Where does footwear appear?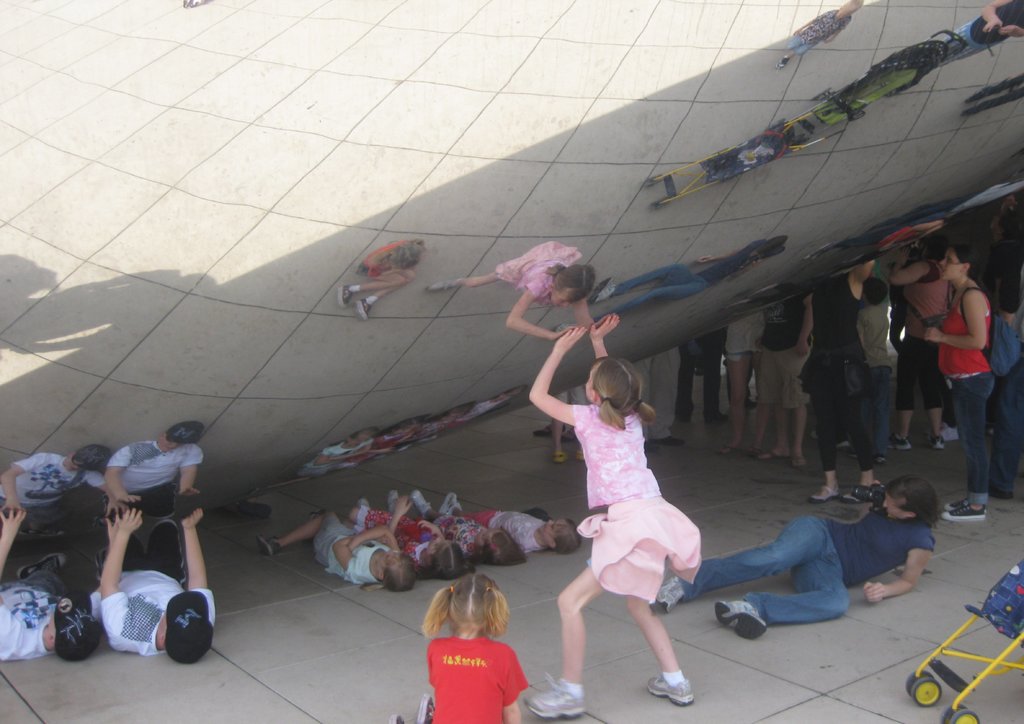
Appears at crop(721, 442, 741, 448).
